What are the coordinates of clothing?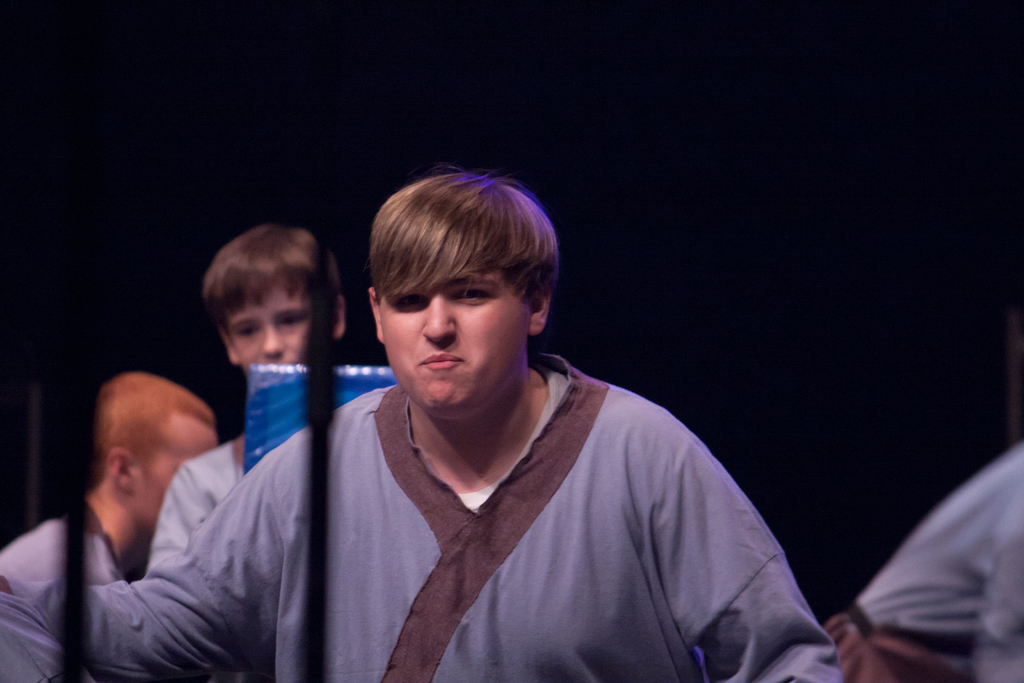
select_region(860, 438, 1023, 682).
